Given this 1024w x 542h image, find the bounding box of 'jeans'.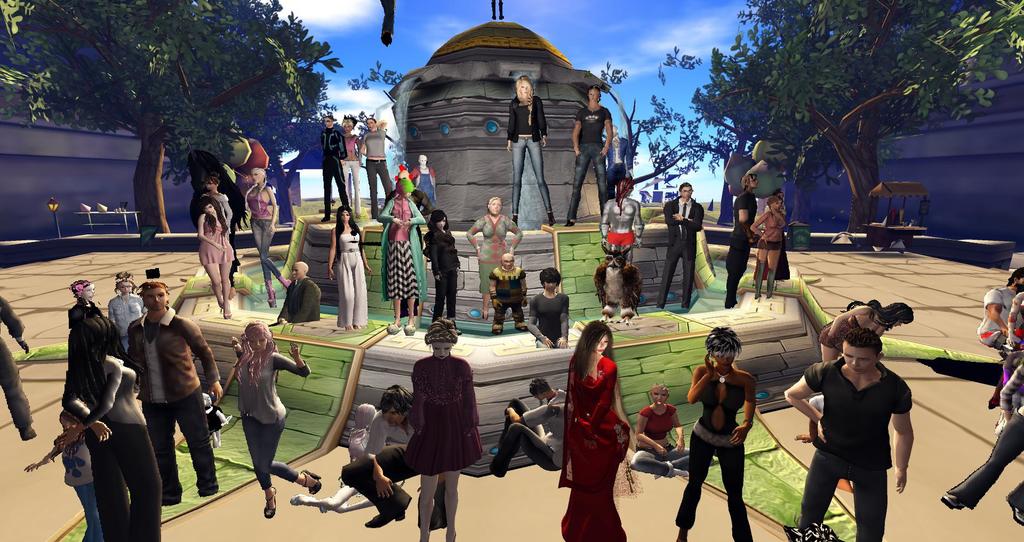
{"x1": 511, "y1": 134, "x2": 553, "y2": 213}.
